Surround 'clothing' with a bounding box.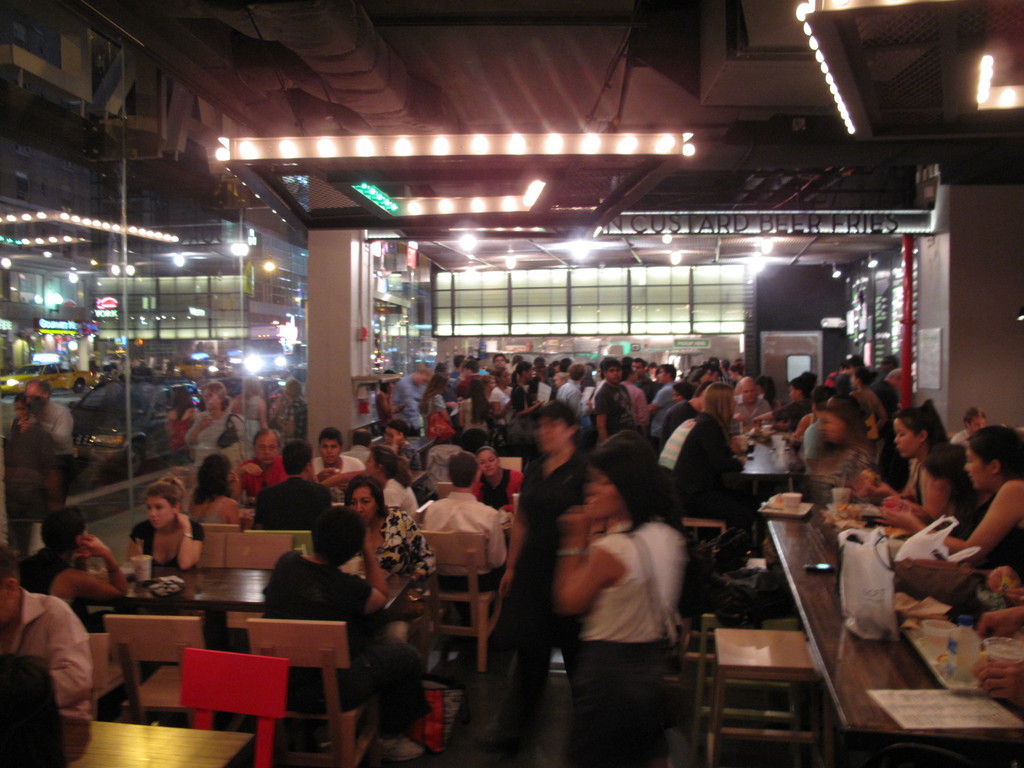
x1=731, y1=369, x2=748, y2=400.
